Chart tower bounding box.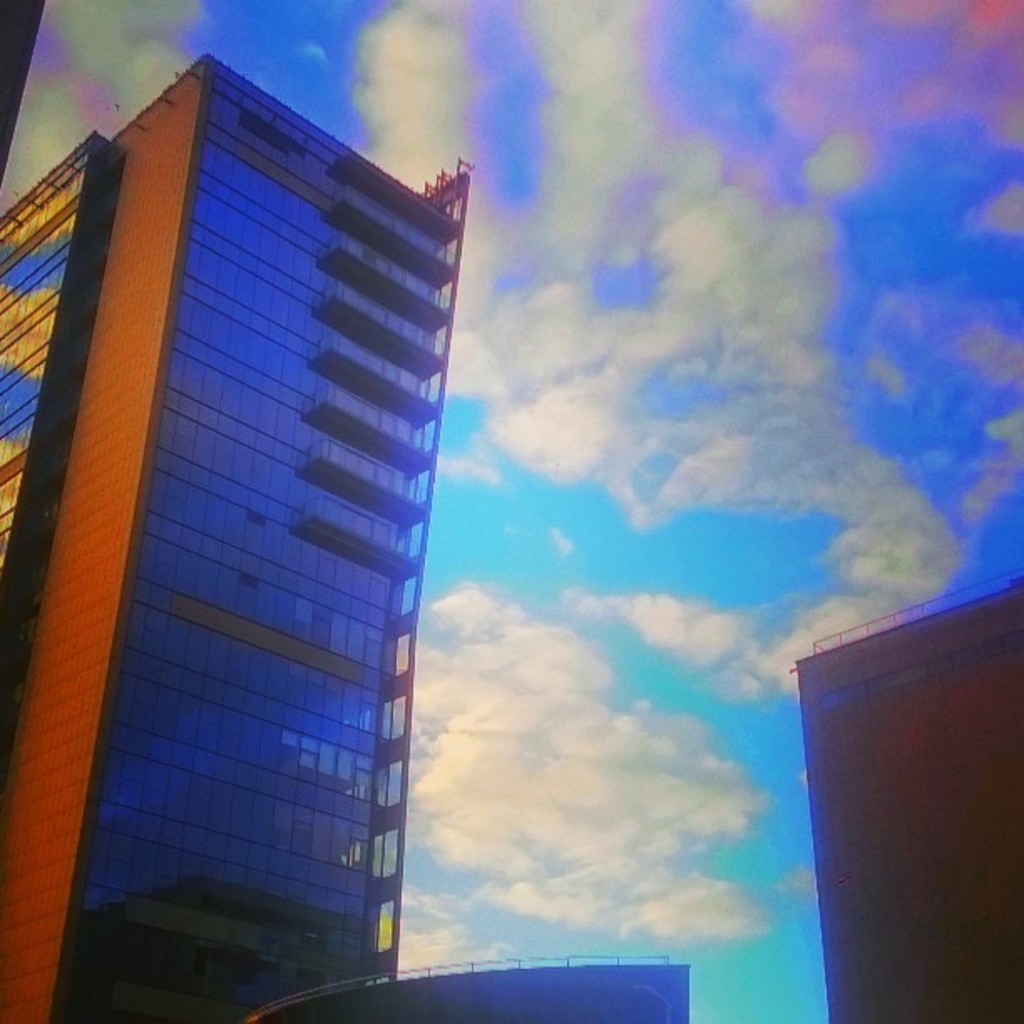
Charted: 259:950:688:1022.
